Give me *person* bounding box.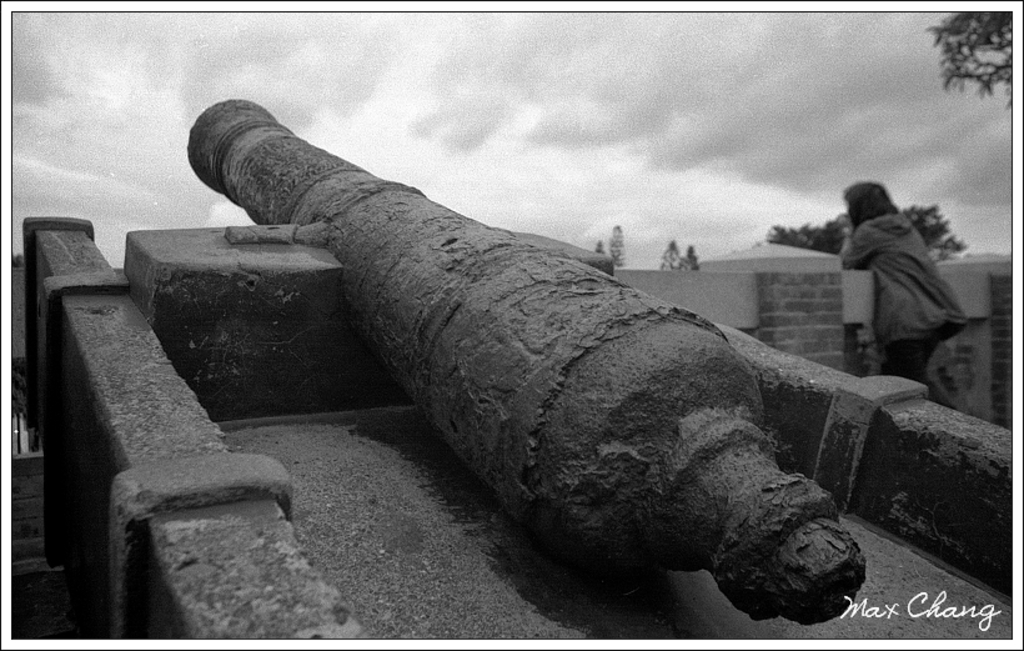
left=835, top=172, right=963, bottom=404.
